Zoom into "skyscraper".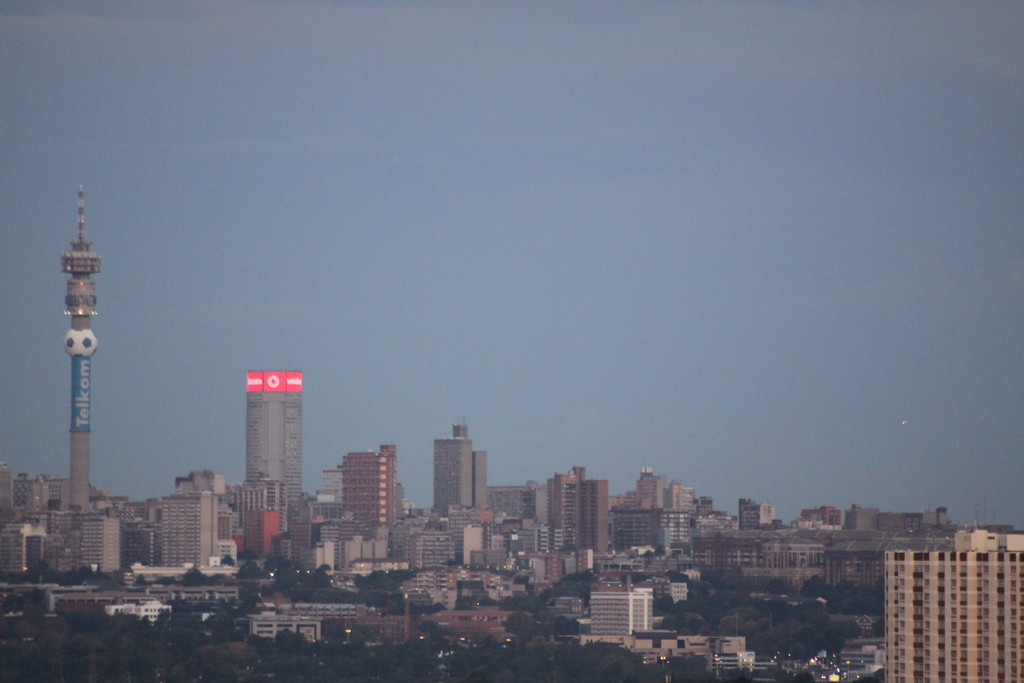
Zoom target: {"left": 531, "top": 459, "right": 616, "bottom": 572}.
